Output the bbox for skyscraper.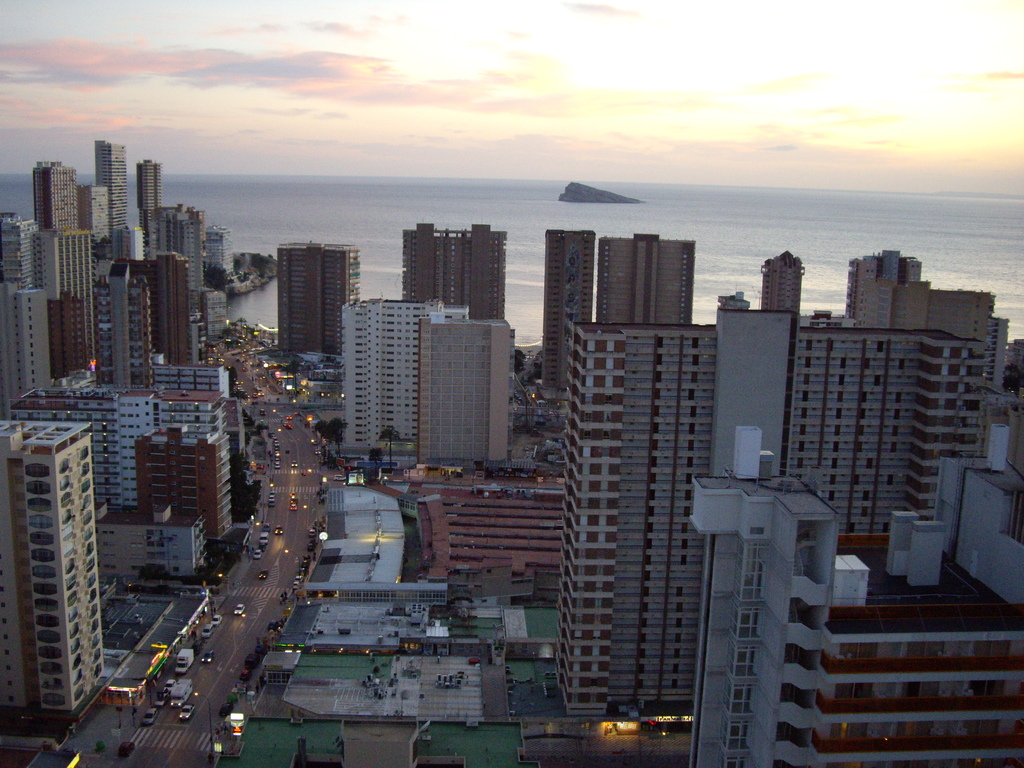
114 228 143 264.
